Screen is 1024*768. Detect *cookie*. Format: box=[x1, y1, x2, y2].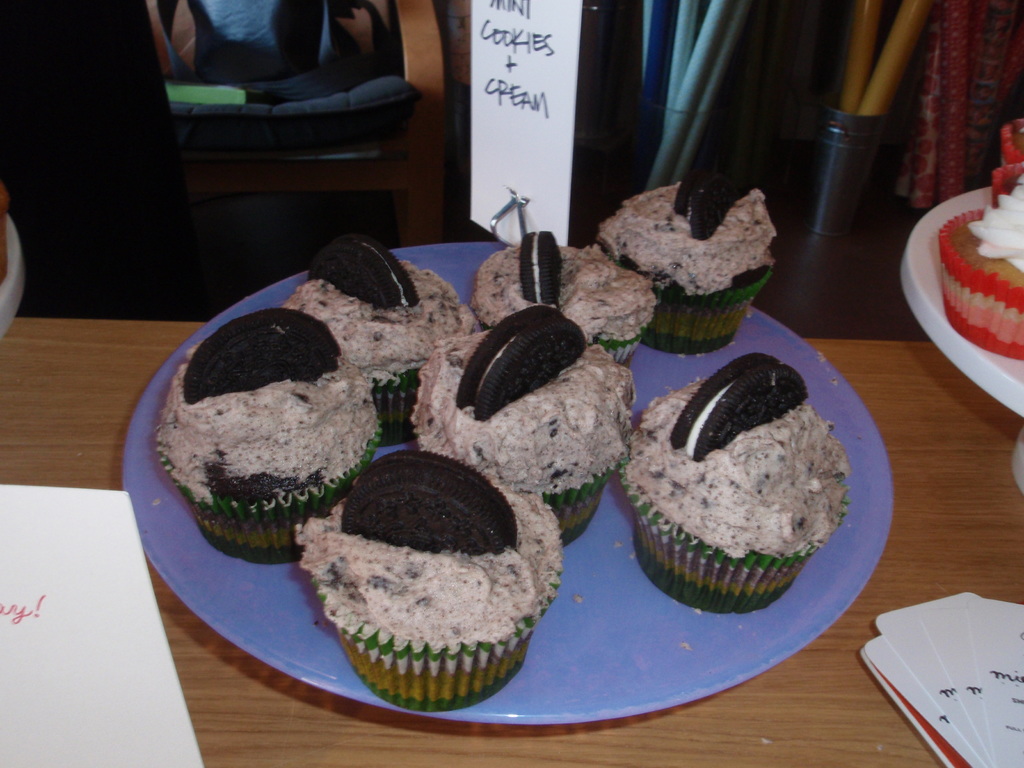
box=[514, 229, 564, 303].
